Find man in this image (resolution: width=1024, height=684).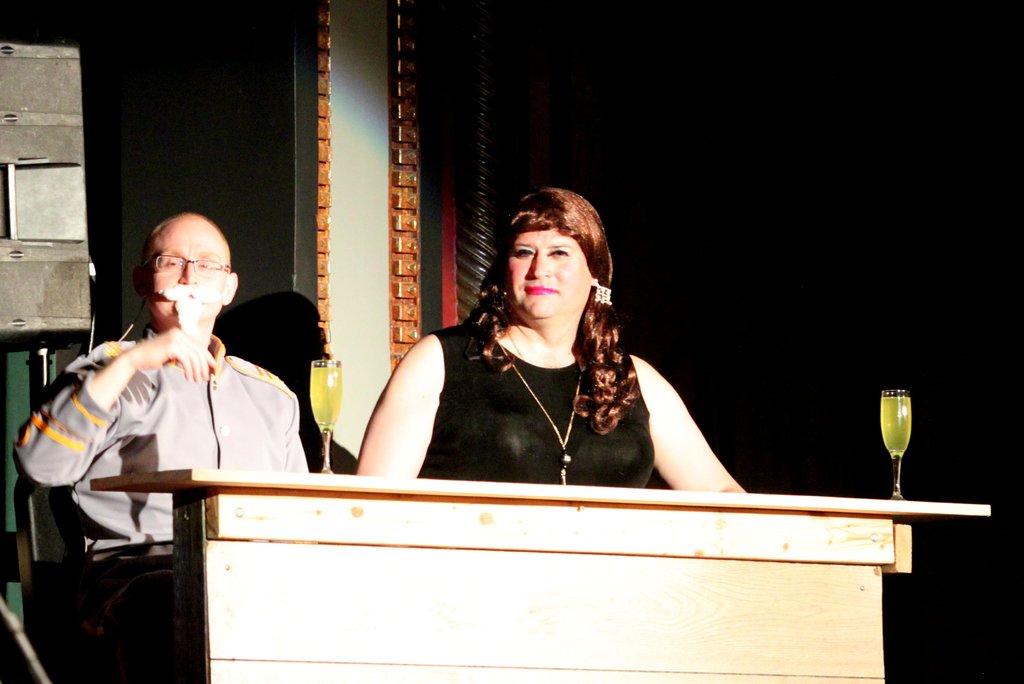
locate(33, 208, 303, 593).
